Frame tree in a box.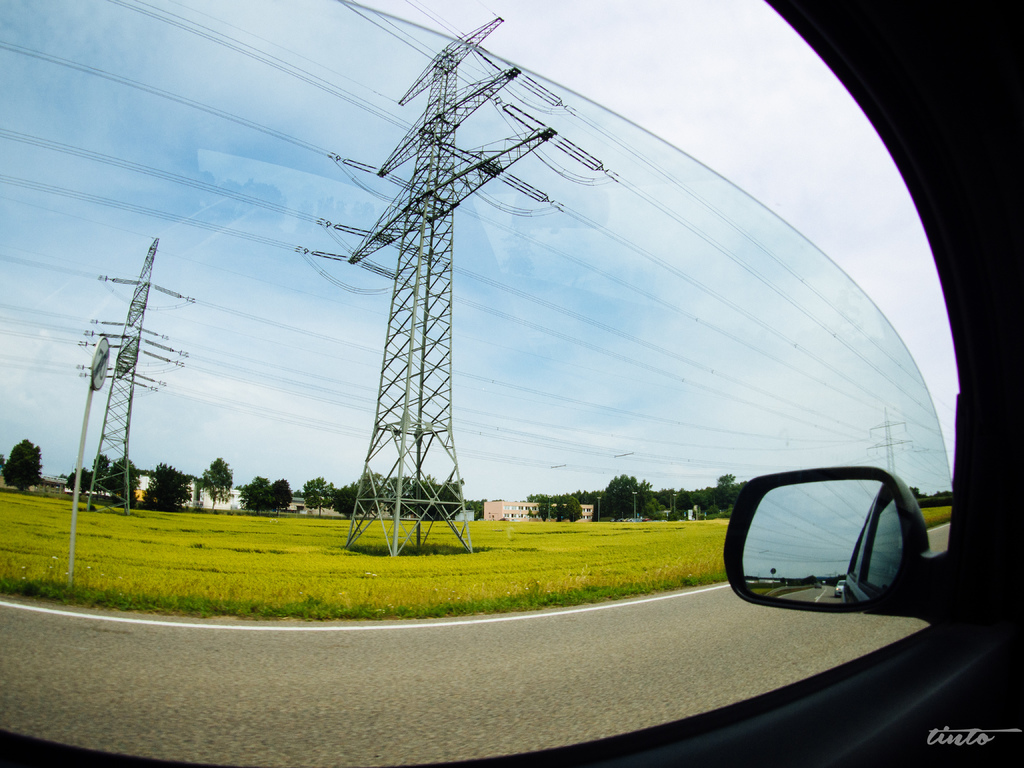
520/470/740/527.
